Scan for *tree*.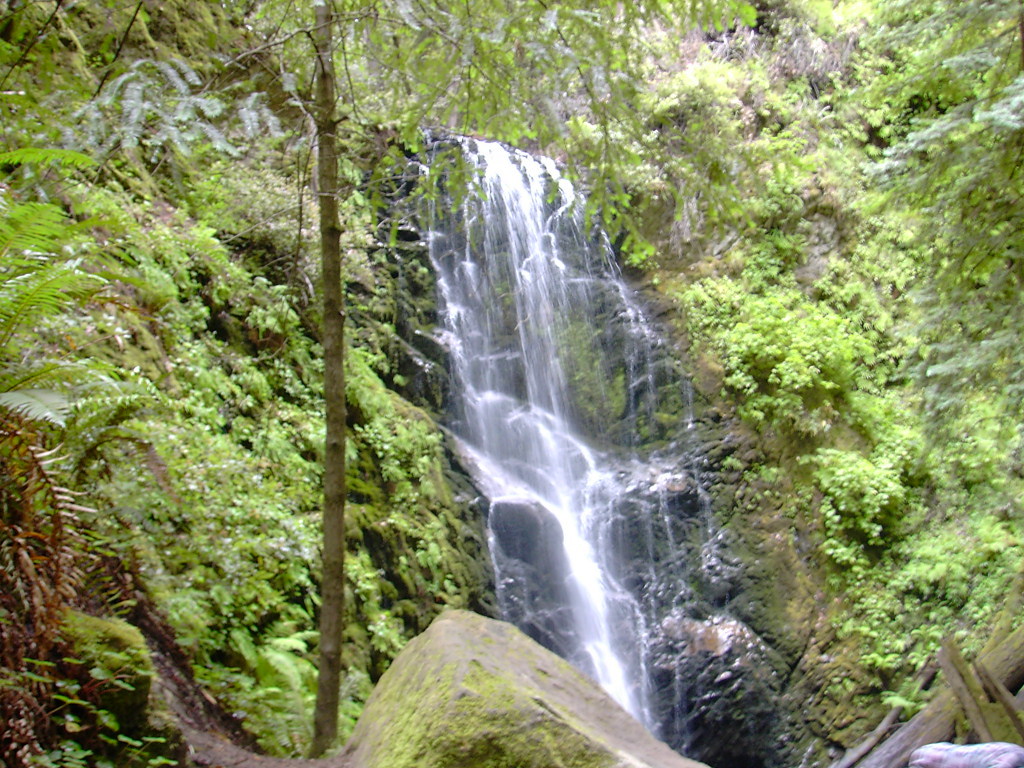
Scan result: {"left": 313, "top": 0, "right": 356, "bottom": 751}.
